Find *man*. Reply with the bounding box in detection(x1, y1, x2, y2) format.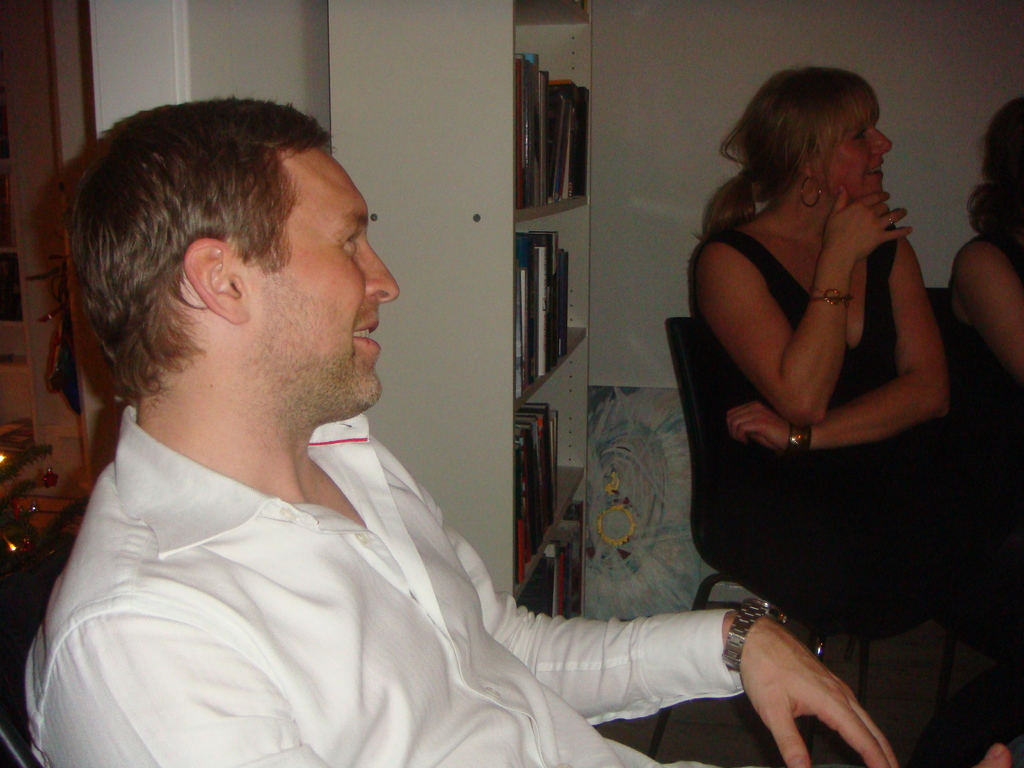
detection(22, 100, 761, 751).
